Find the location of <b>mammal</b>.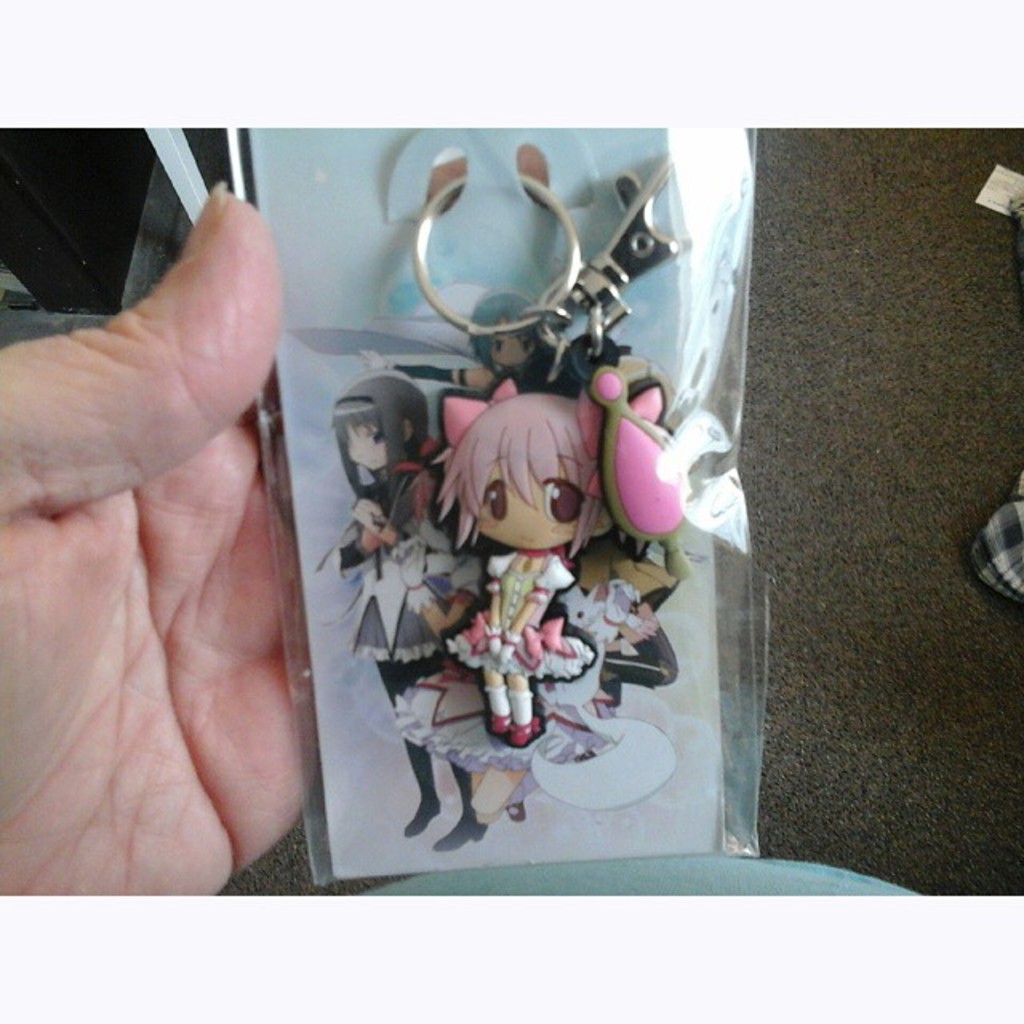
Location: bbox=(466, 286, 565, 392).
